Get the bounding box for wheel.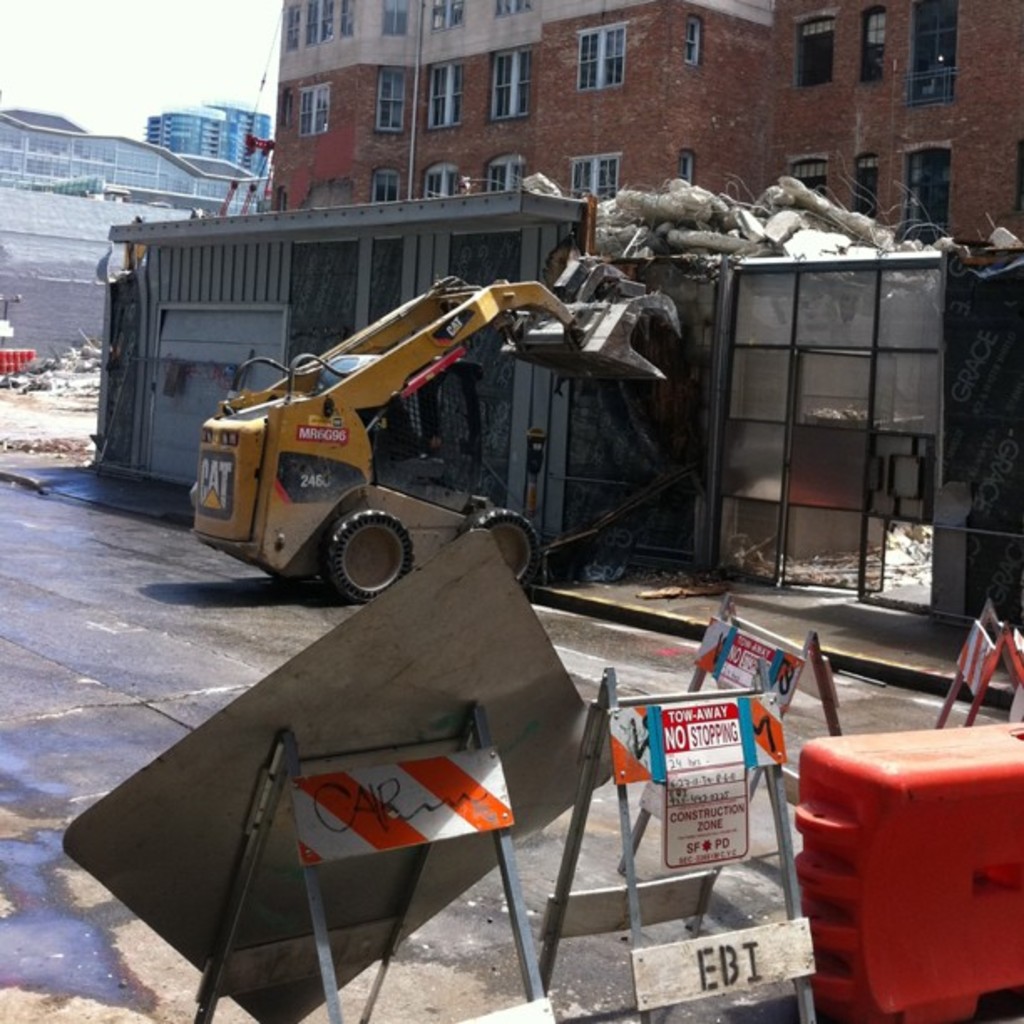
293:500:410:594.
